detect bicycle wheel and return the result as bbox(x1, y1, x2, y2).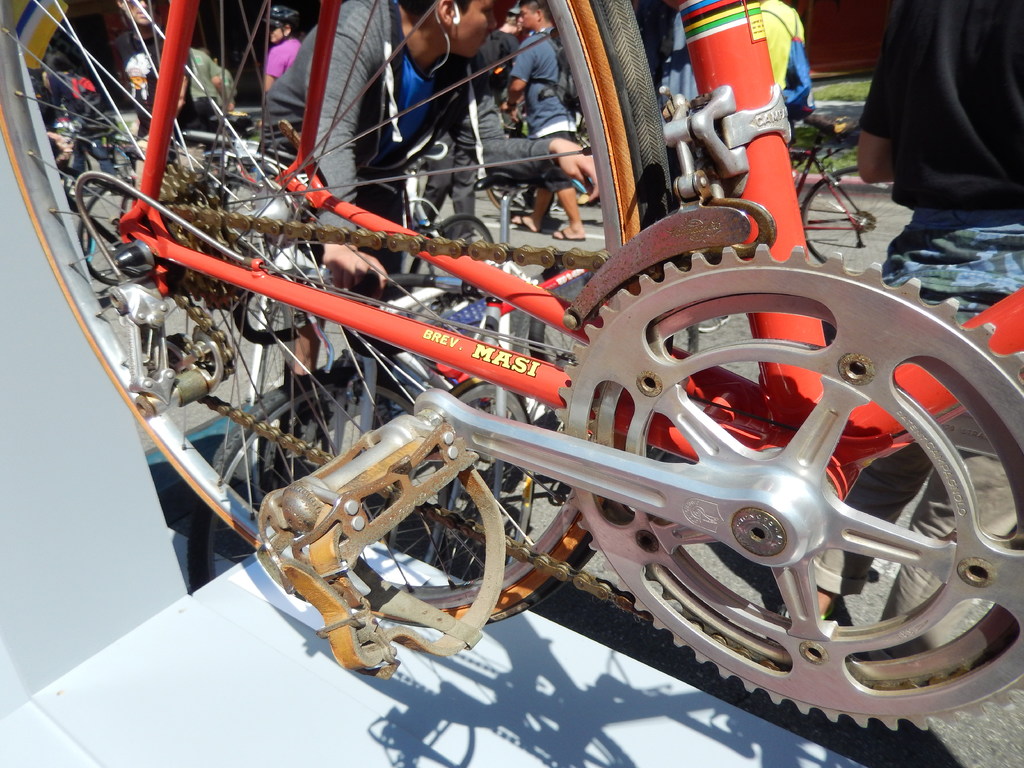
bbox(408, 211, 499, 310).
